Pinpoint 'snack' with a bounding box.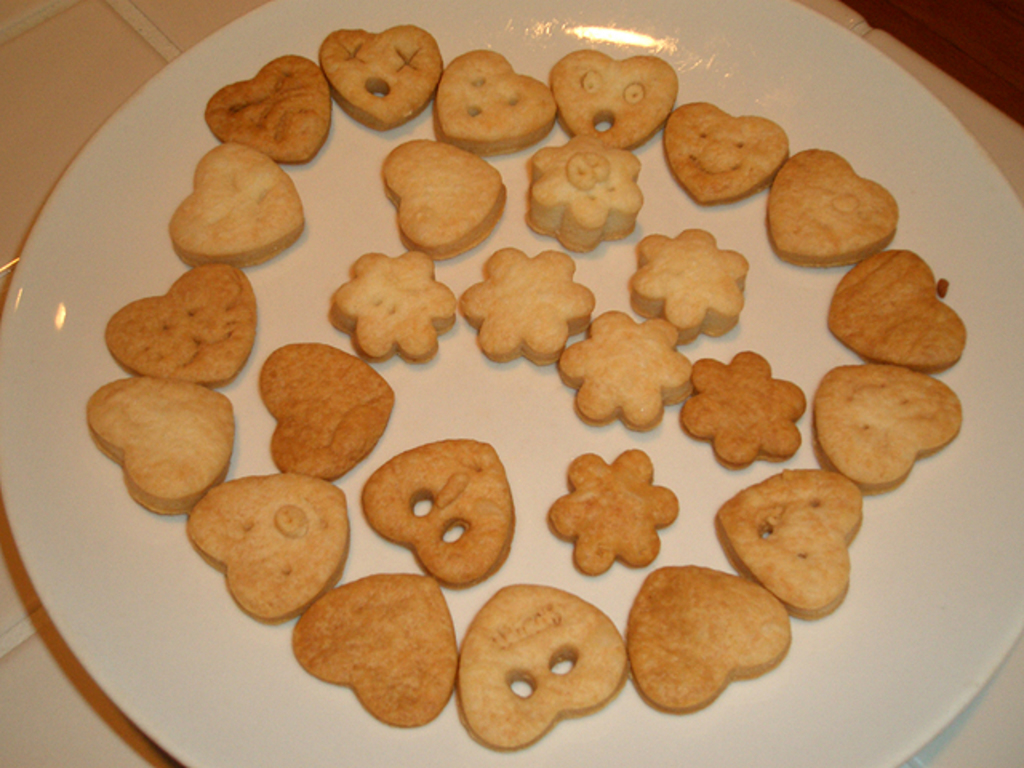
[left=819, top=251, right=968, bottom=373].
